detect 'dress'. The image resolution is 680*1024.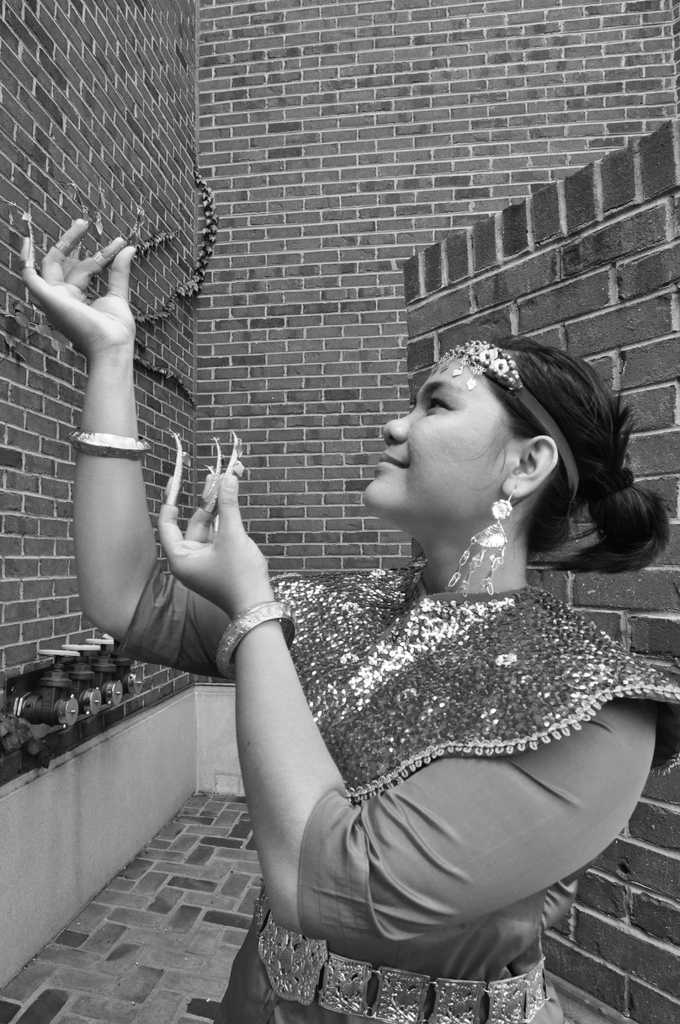
region(111, 548, 679, 1023).
